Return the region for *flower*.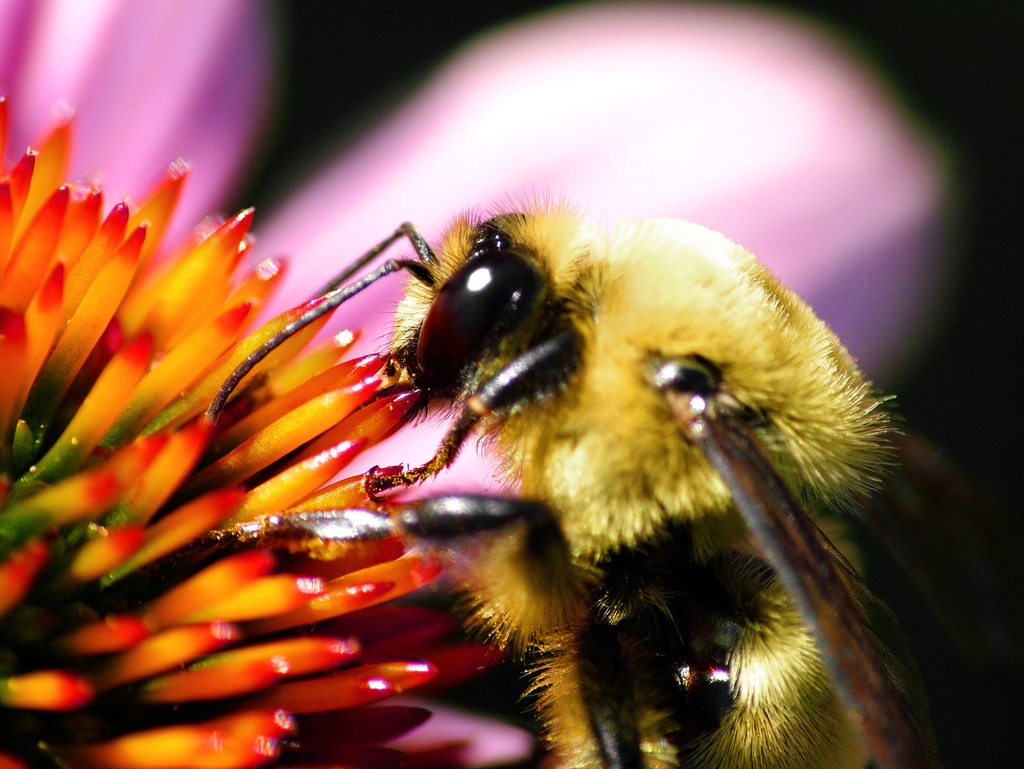
20,175,488,713.
